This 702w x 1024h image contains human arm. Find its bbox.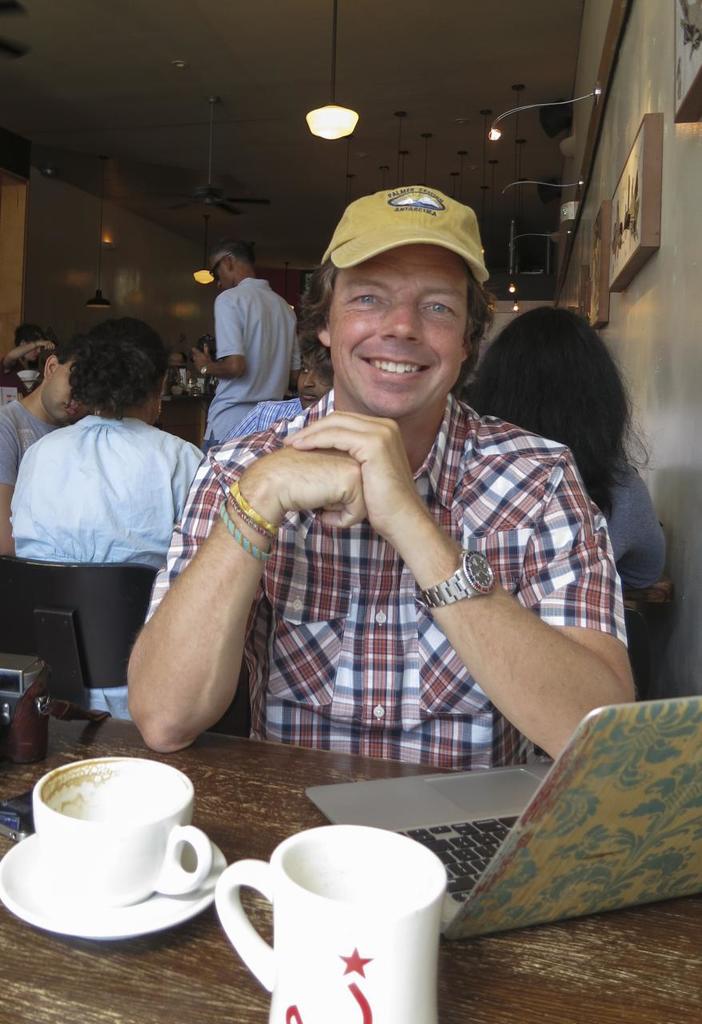
[124,534,268,745].
